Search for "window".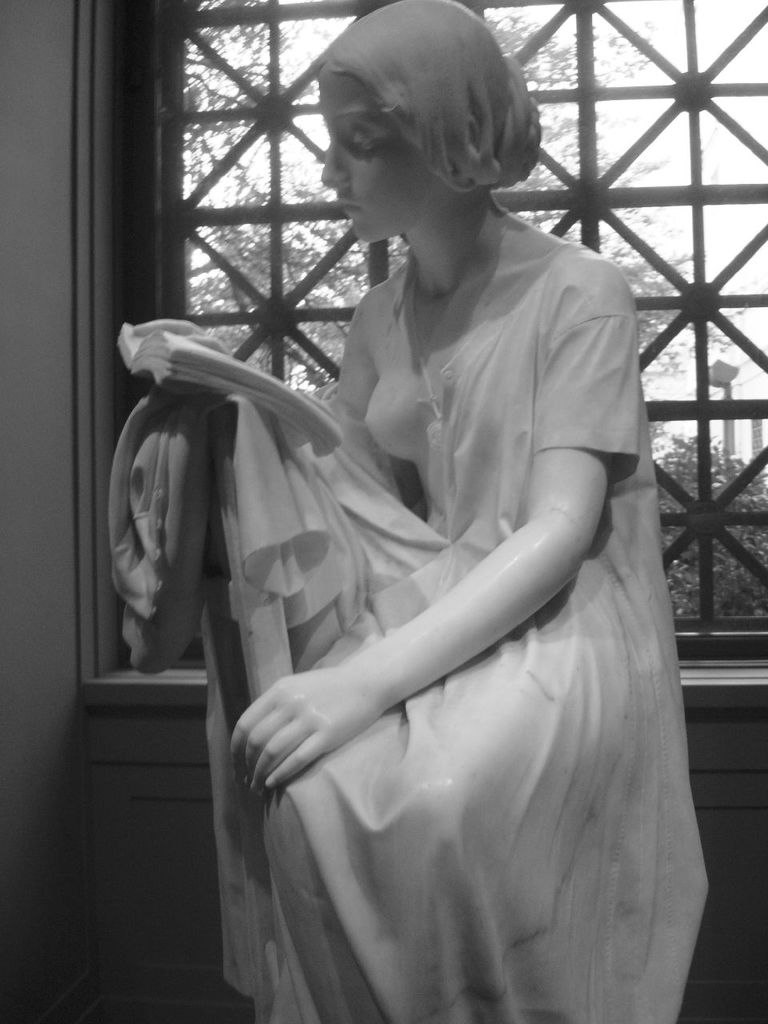
Found at [79,0,767,750].
